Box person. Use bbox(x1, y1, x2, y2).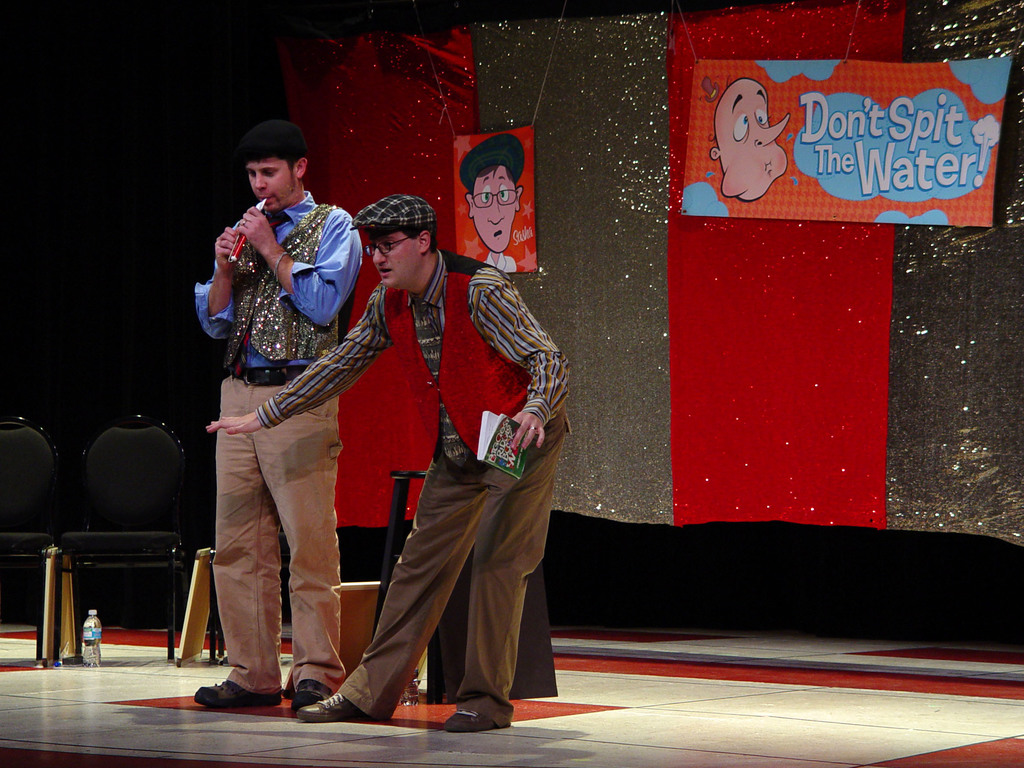
bbox(196, 183, 580, 749).
